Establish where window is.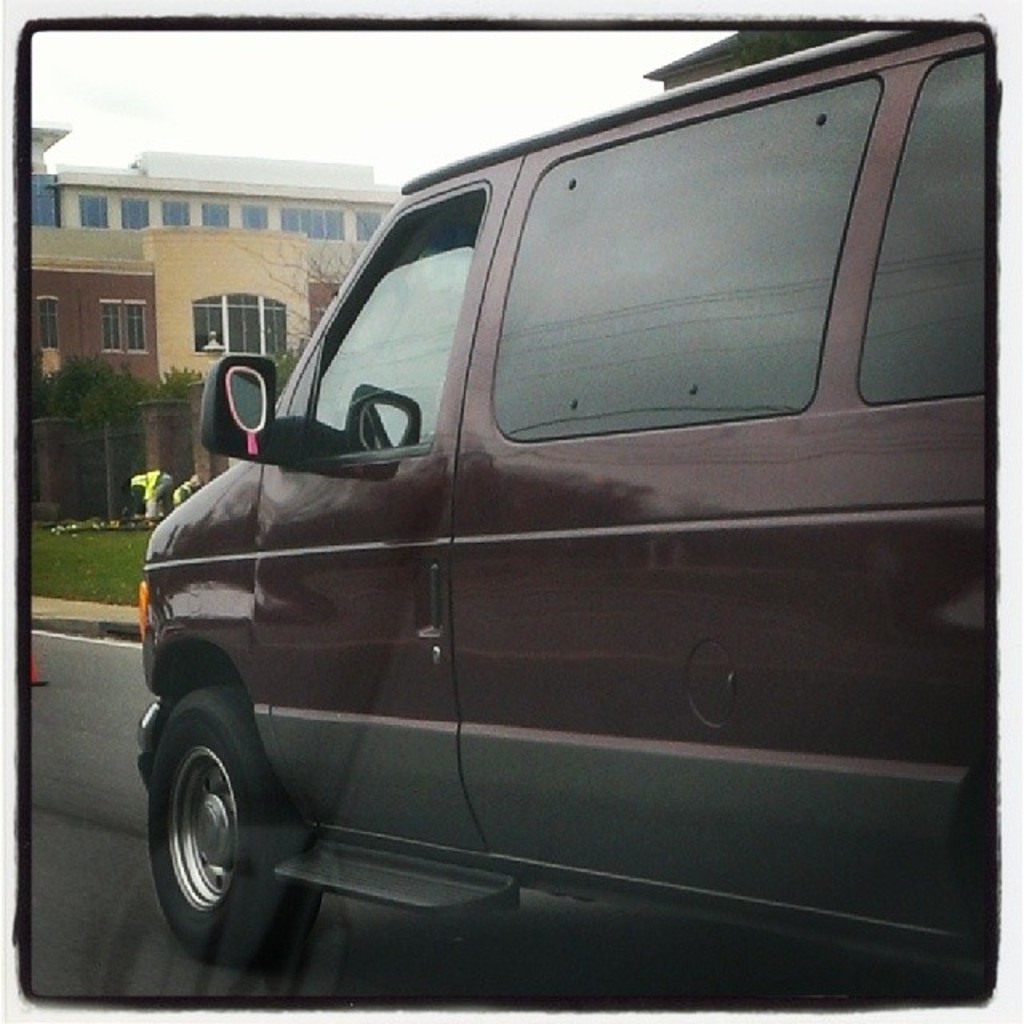
Established at 302,173,491,461.
